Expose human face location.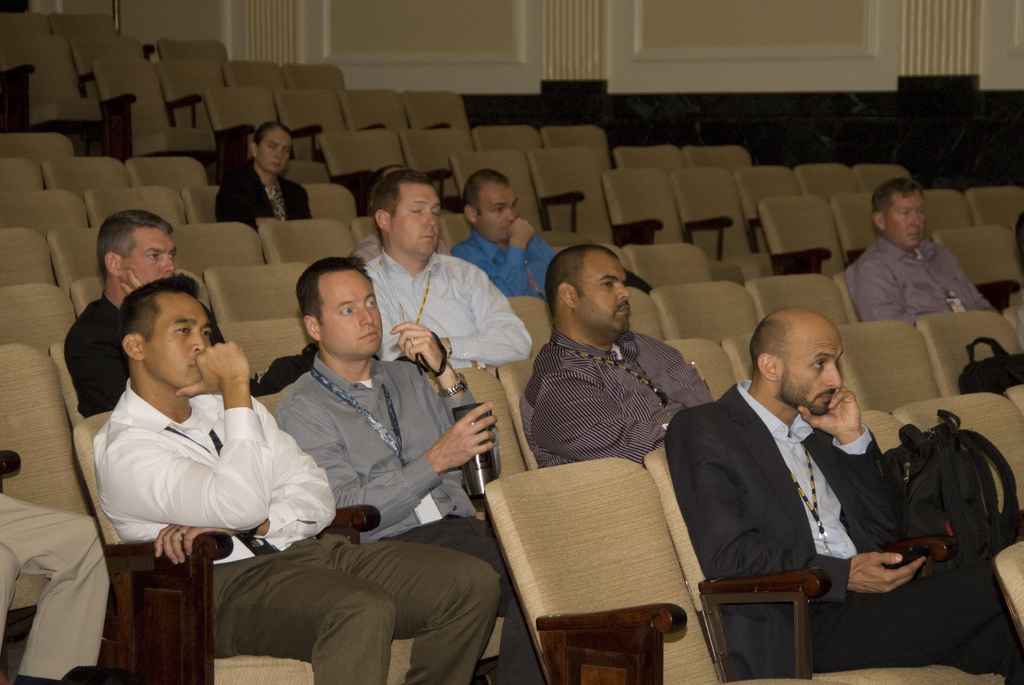
Exposed at [x1=257, y1=132, x2=290, y2=174].
